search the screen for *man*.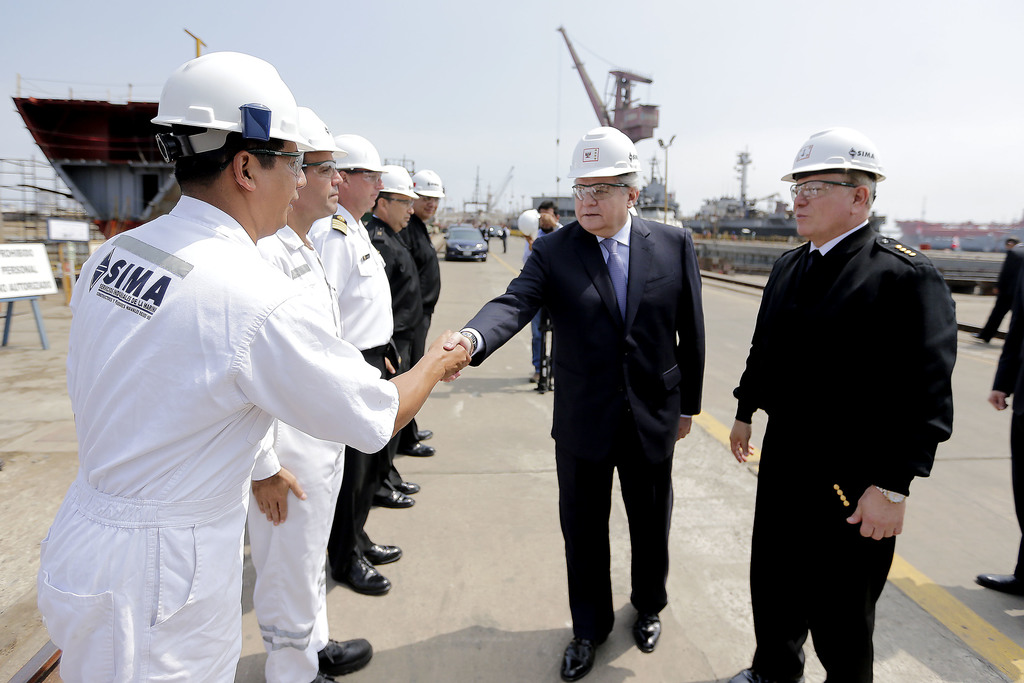
Found at crop(725, 116, 963, 679).
